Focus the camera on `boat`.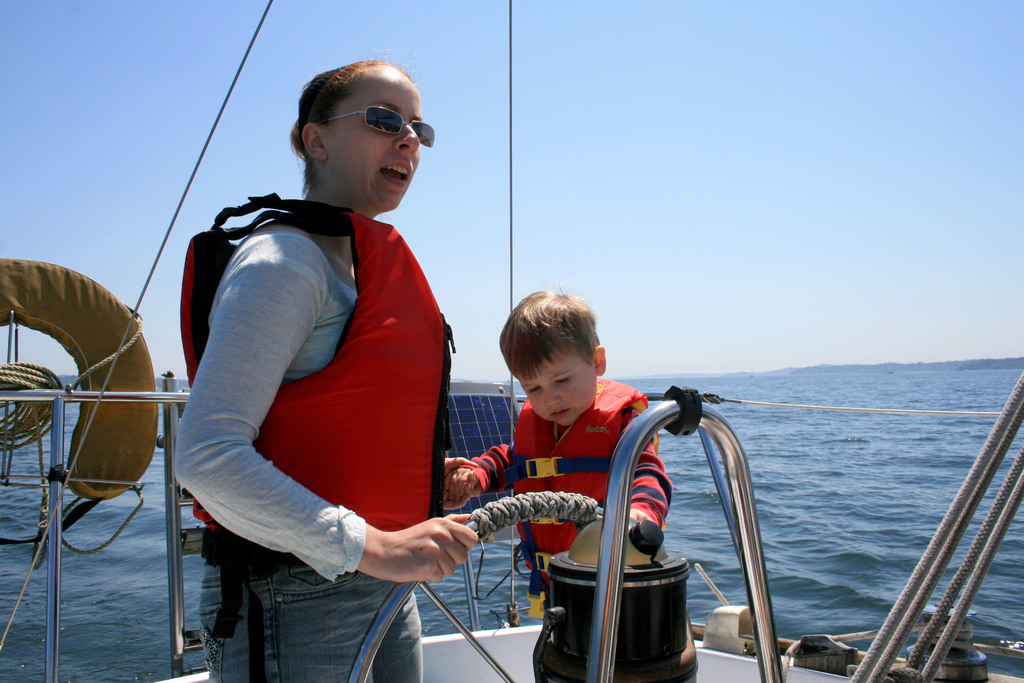
Focus region: box=[0, 0, 1023, 682].
